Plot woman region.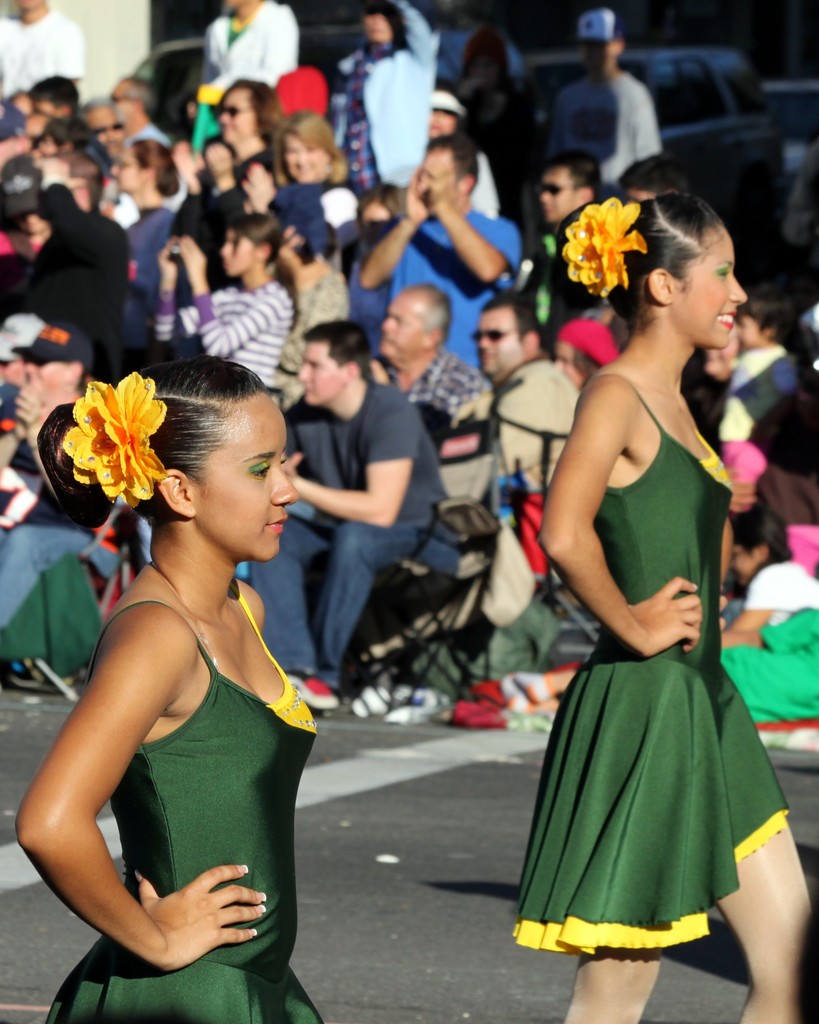
Plotted at Rect(22, 358, 336, 1023).
